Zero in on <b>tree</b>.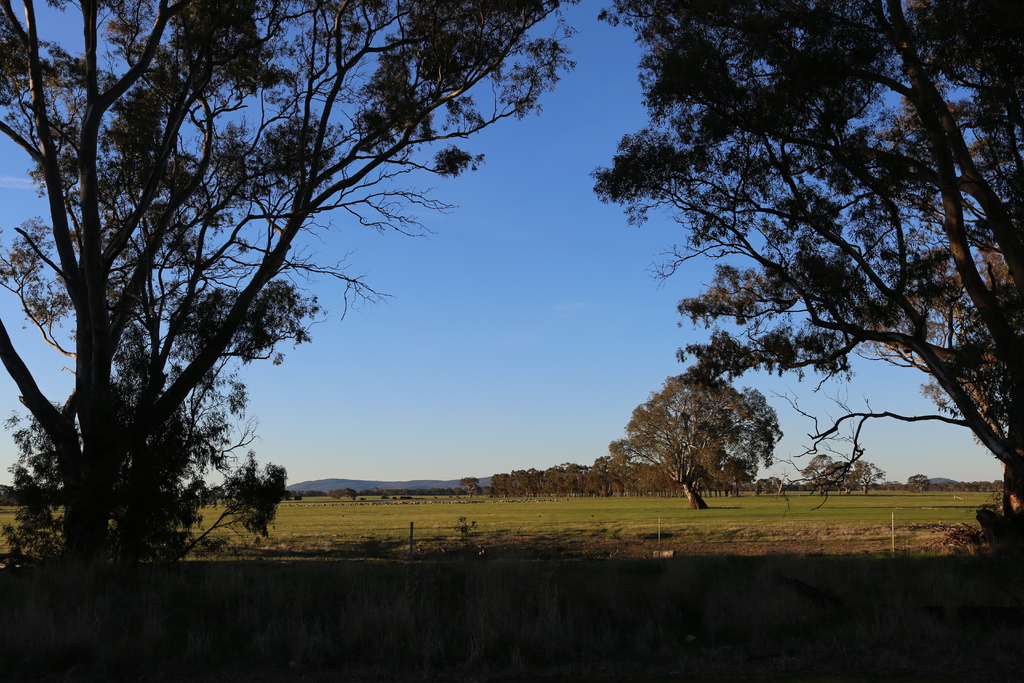
Zeroed in: (x1=0, y1=0, x2=575, y2=606).
